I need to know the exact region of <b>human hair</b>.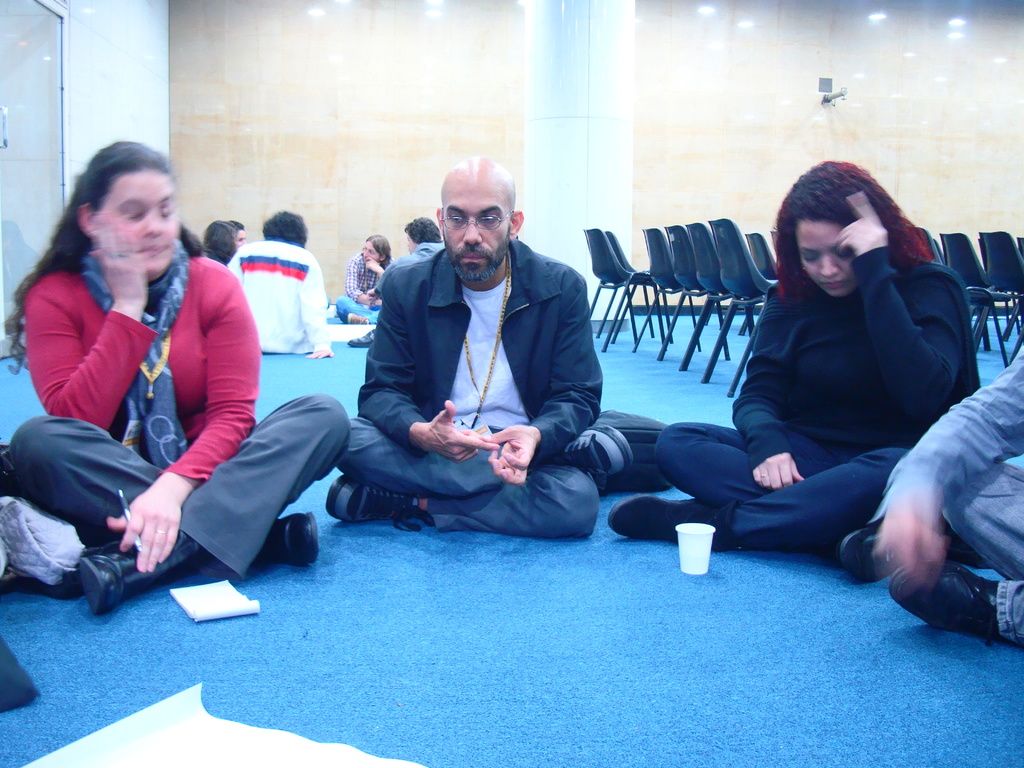
Region: pyautogui.locateOnScreen(402, 215, 443, 246).
